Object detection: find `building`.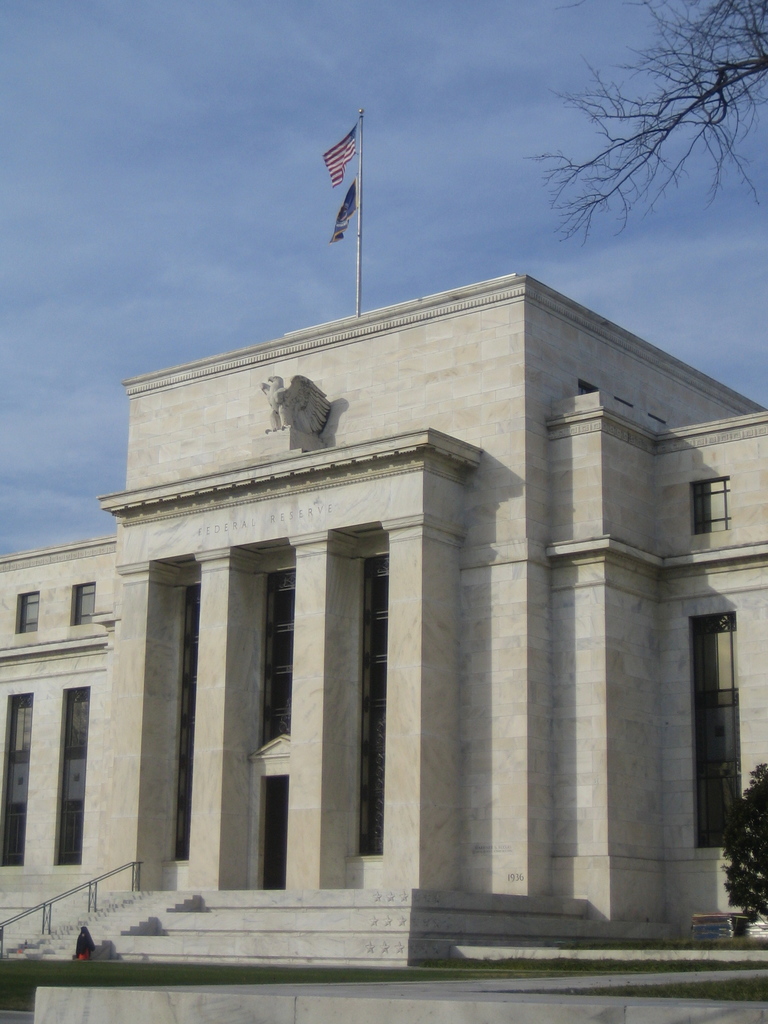
bbox(1, 267, 767, 918).
